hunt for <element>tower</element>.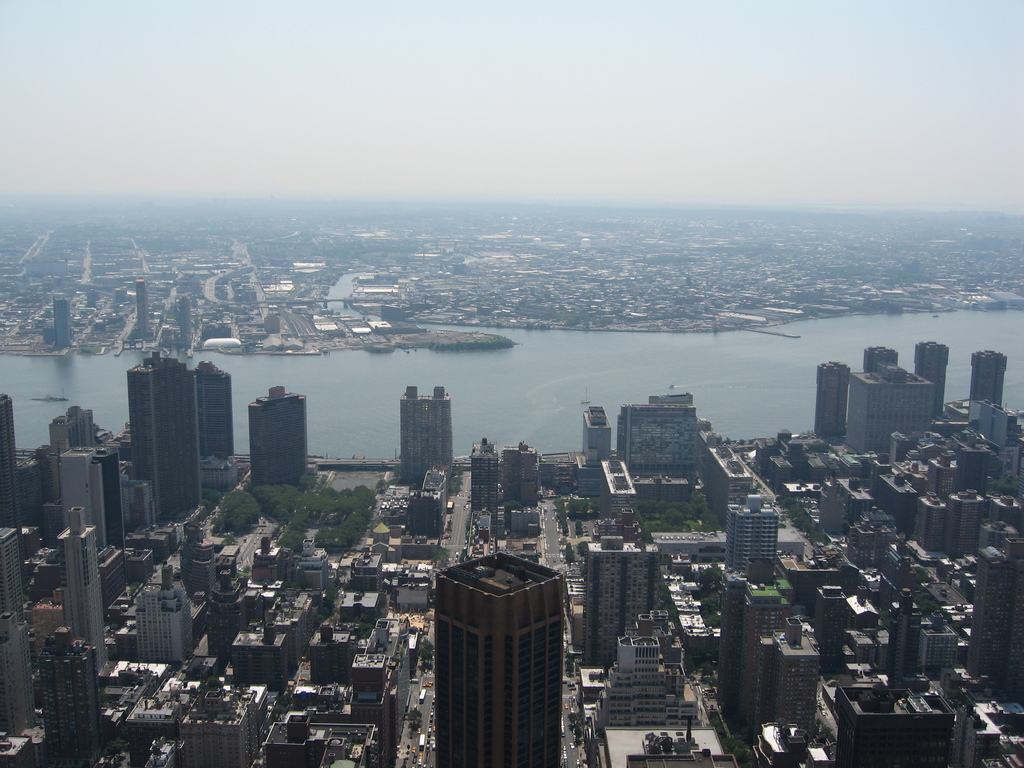
Hunted down at [x1=758, y1=618, x2=824, y2=739].
